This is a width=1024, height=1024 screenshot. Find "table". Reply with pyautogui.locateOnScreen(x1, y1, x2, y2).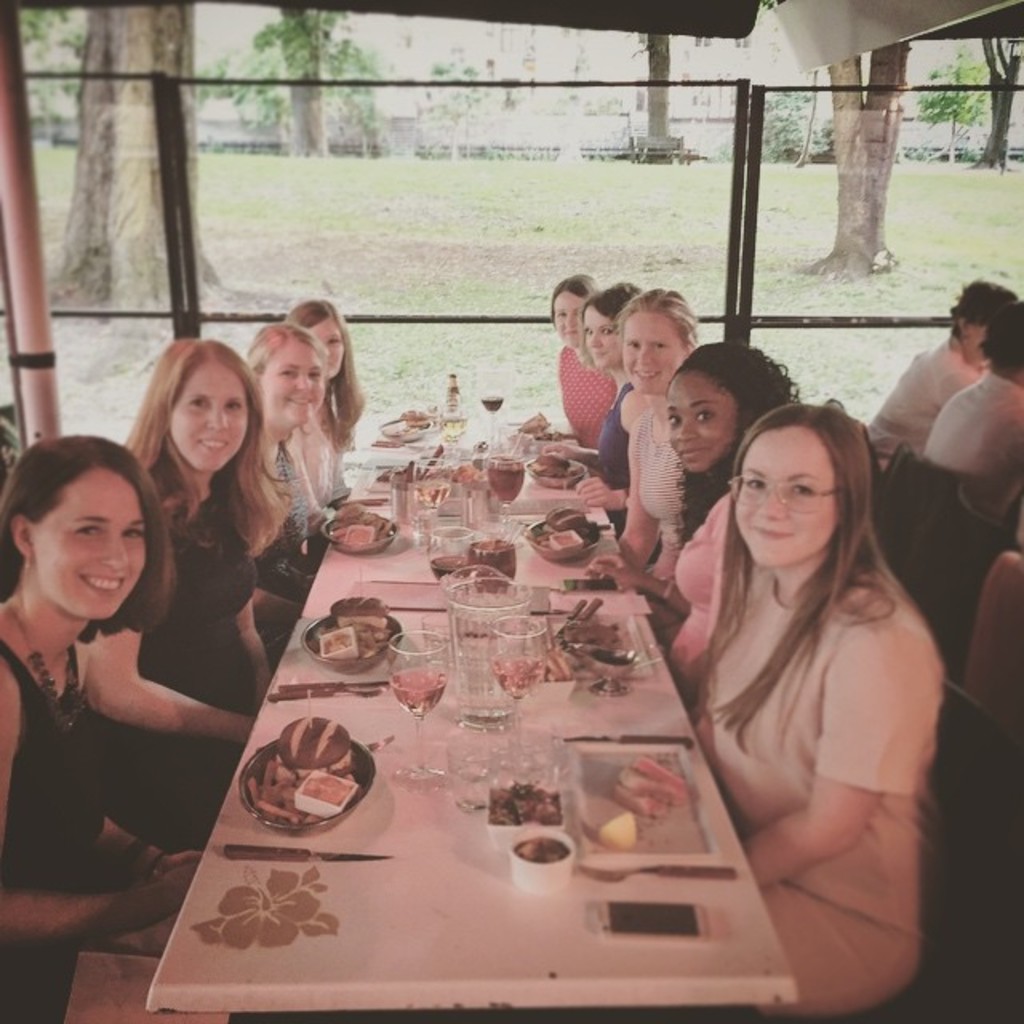
pyautogui.locateOnScreen(147, 621, 795, 1022).
